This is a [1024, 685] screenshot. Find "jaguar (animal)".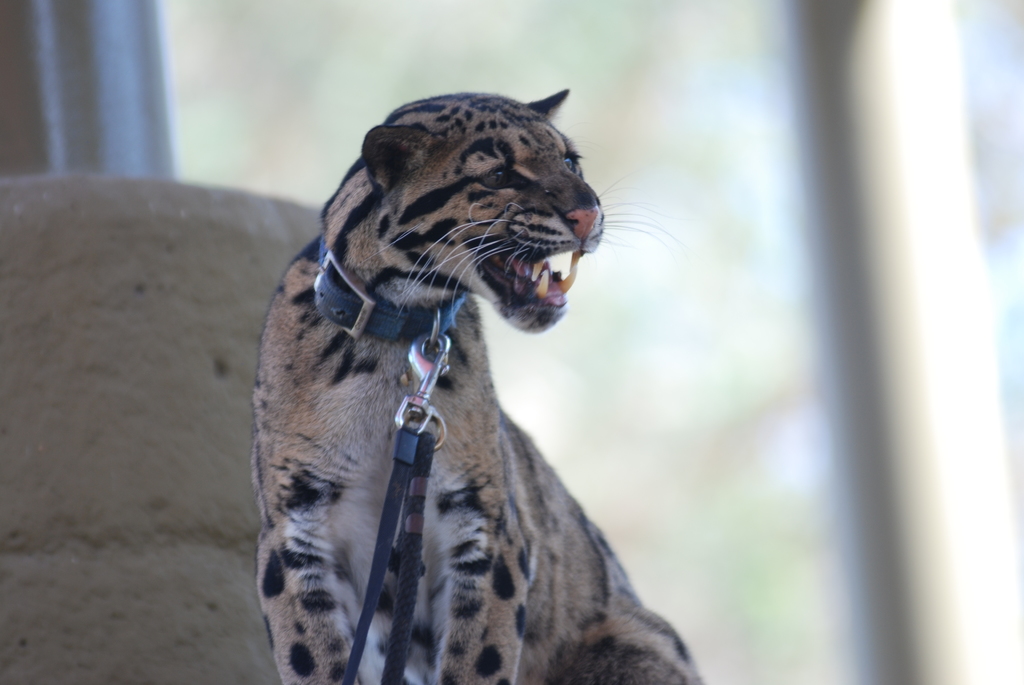
Bounding box: <box>248,90,705,684</box>.
